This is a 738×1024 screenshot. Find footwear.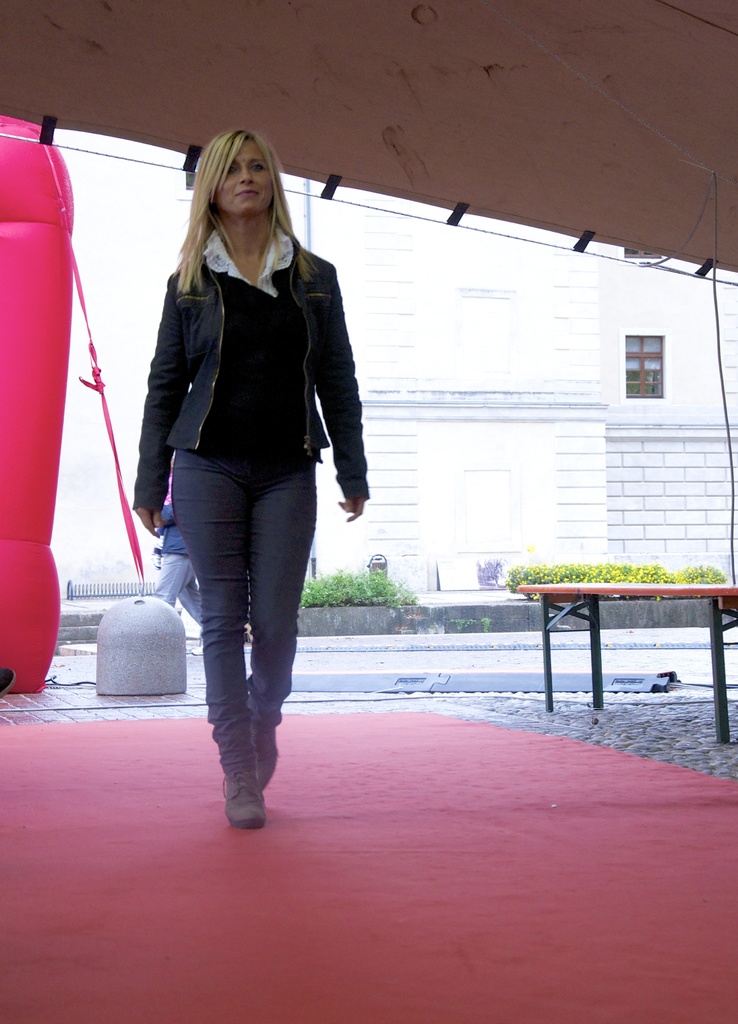
Bounding box: {"left": 206, "top": 716, "right": 270, "bottom": 829}.
